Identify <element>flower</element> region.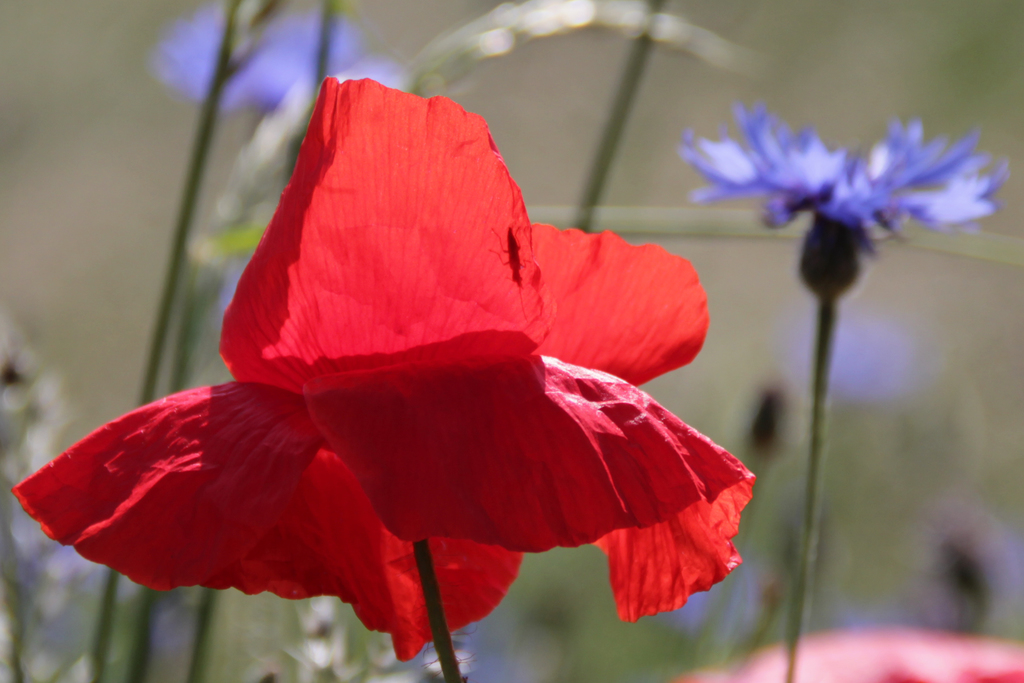
Region: bbox=(139, 9, 378, 125).
